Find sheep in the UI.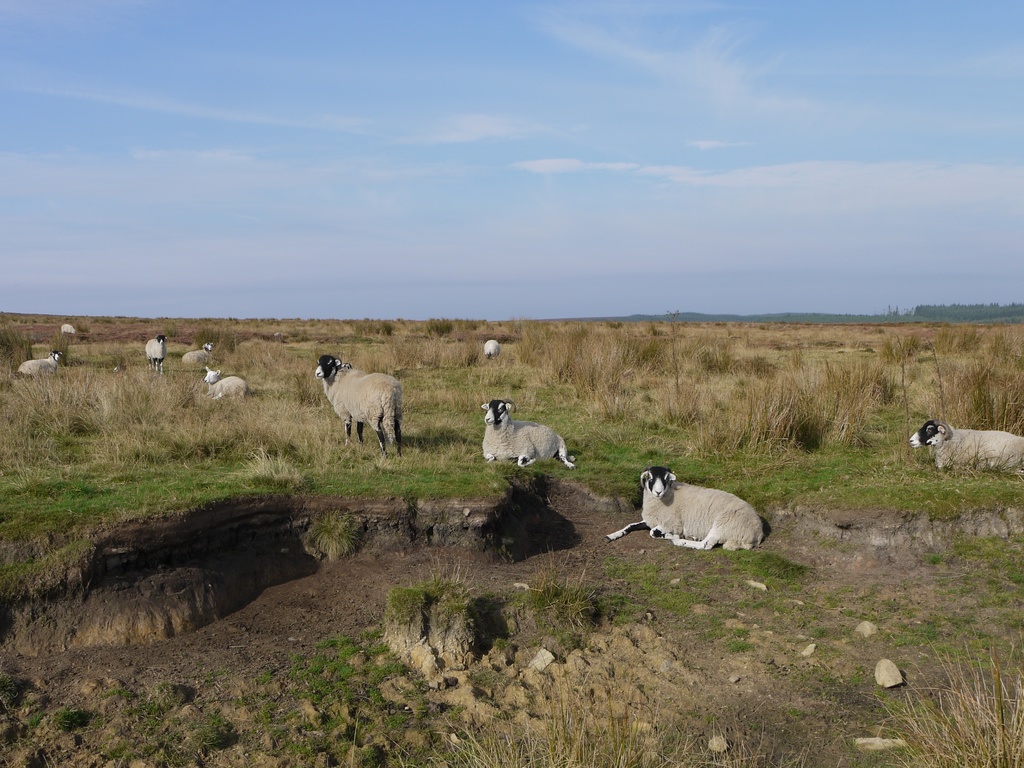
UI element at [479, 397, 576, 470].
